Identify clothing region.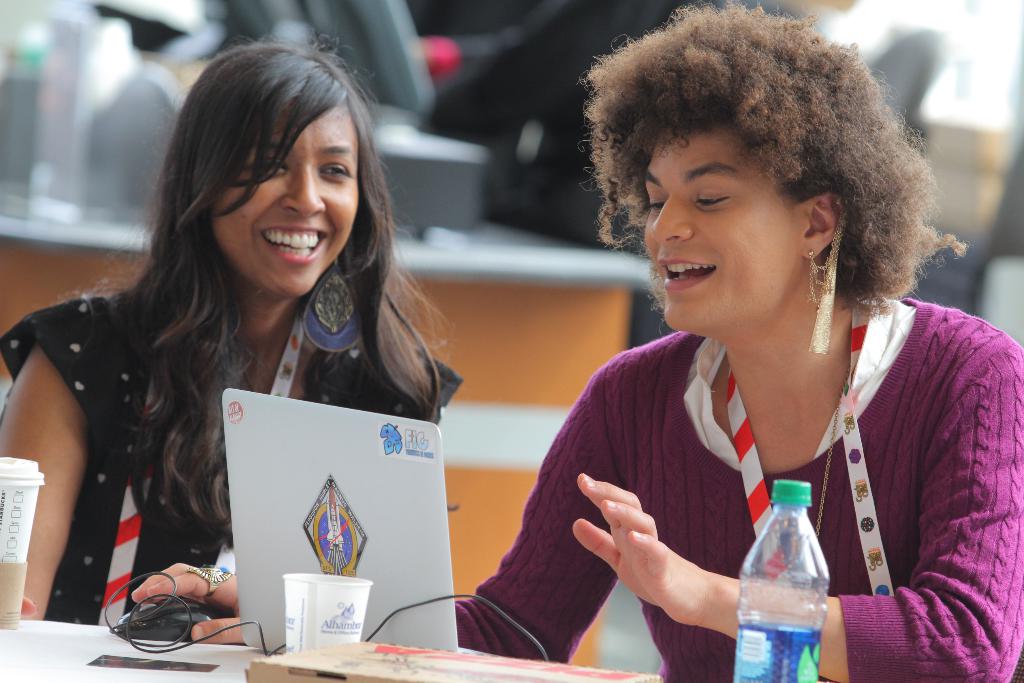
Region: 589, 292, 1017, 671.
